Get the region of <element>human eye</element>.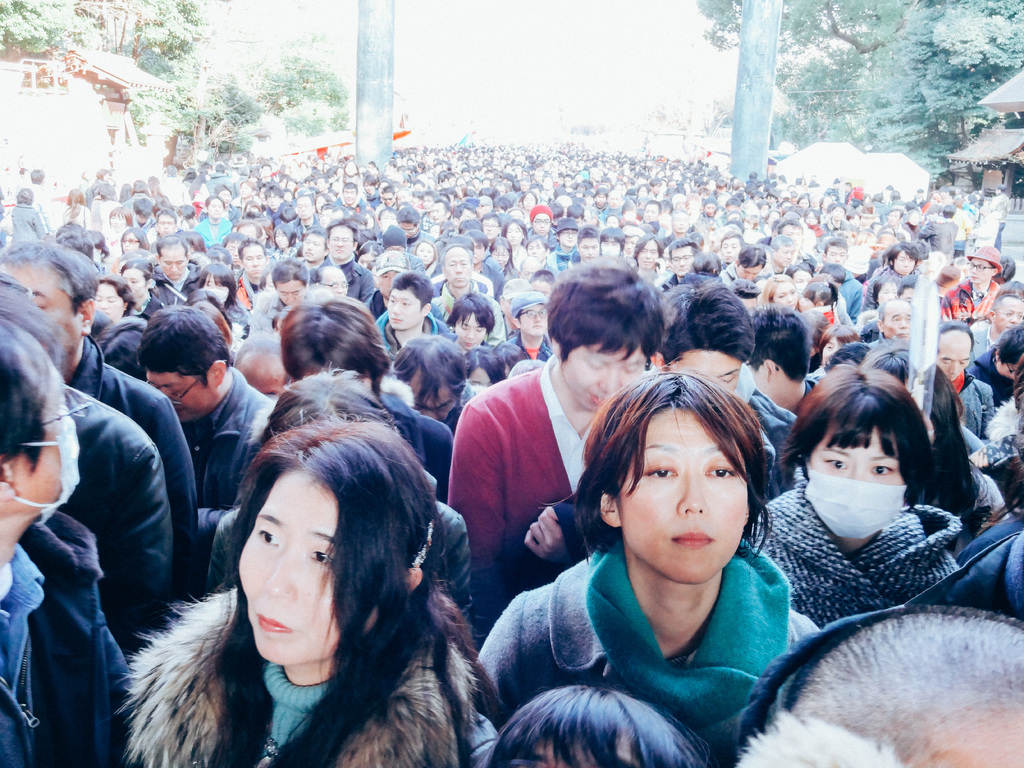
bbox=[444, 262, 458, 271].
